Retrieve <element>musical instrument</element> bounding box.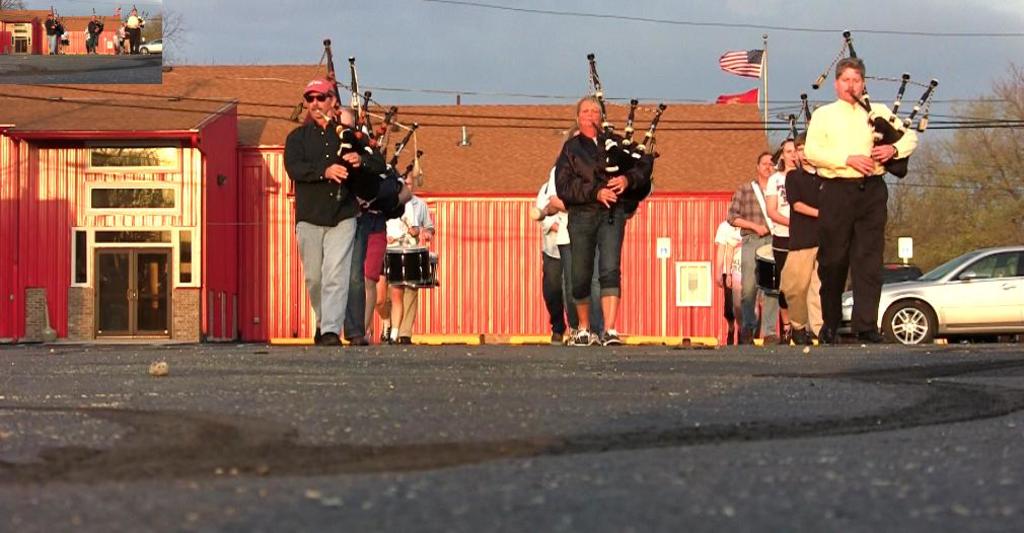
Bounding box: (x1=583, y1=57, x2=669, y2=223).
